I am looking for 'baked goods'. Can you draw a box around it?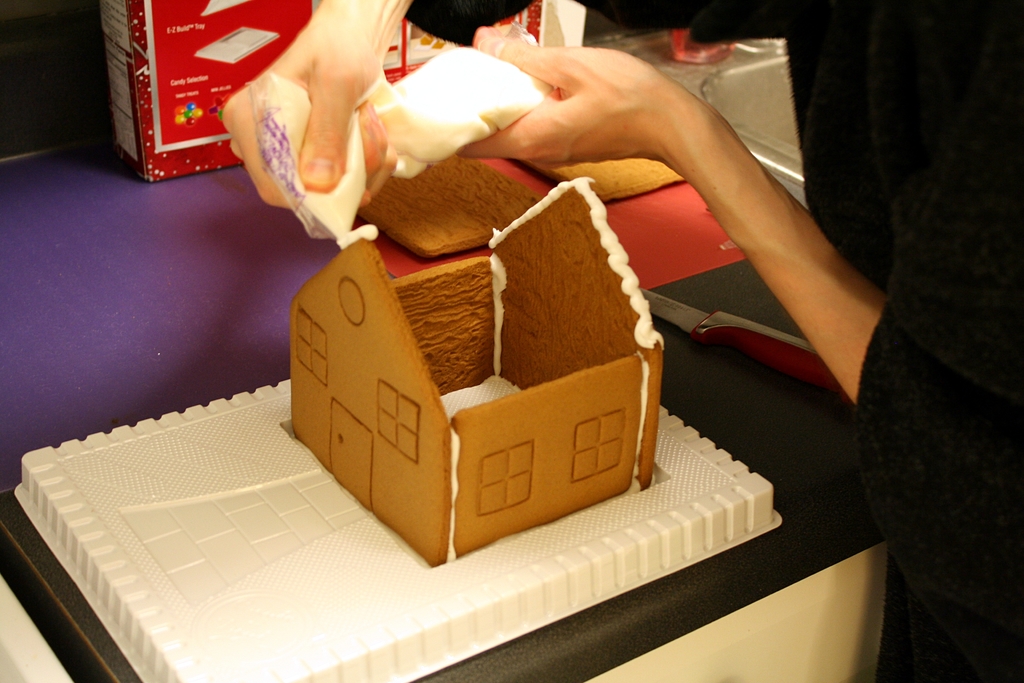
Sure, the bounding box is (left=286, top=179, right=655, bottom=567).
